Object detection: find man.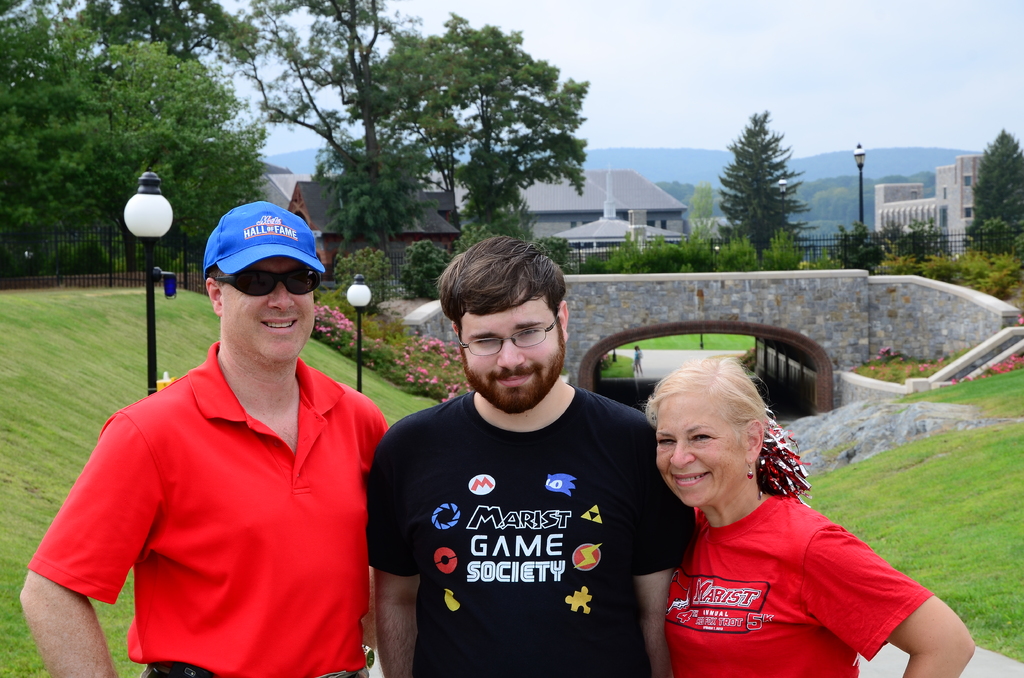
(x1=360, y1=223, x2=715, y2=677).
